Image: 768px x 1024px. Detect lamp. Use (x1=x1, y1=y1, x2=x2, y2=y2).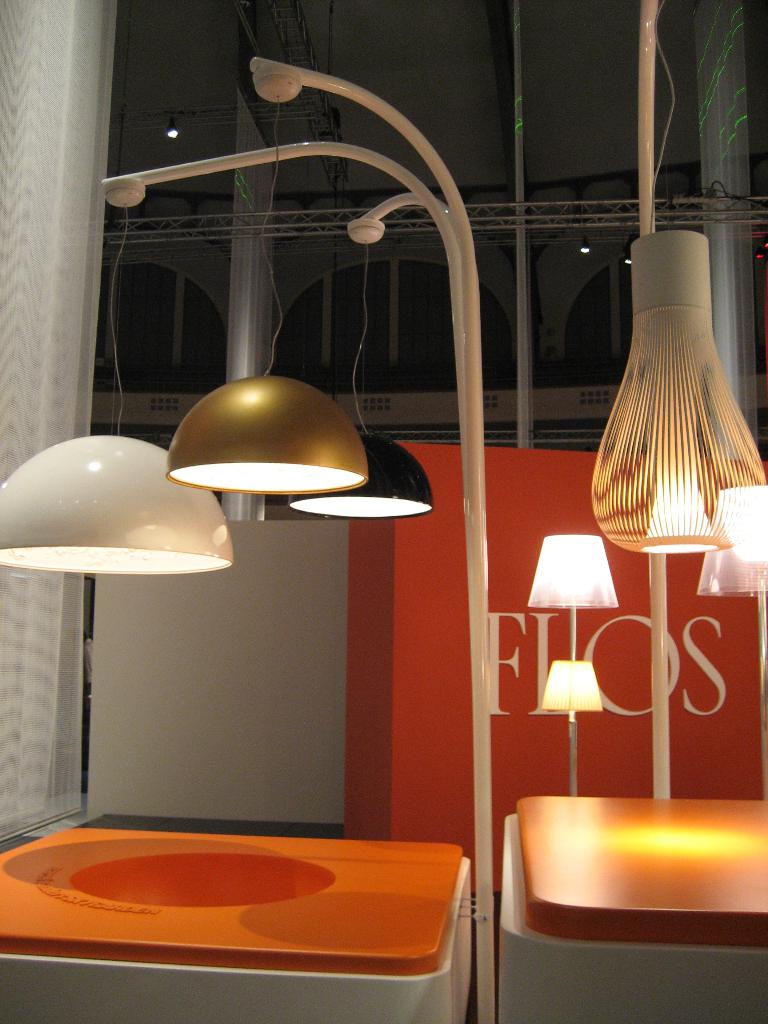
(x1=580, y1=0, x2=767, y2=808).
